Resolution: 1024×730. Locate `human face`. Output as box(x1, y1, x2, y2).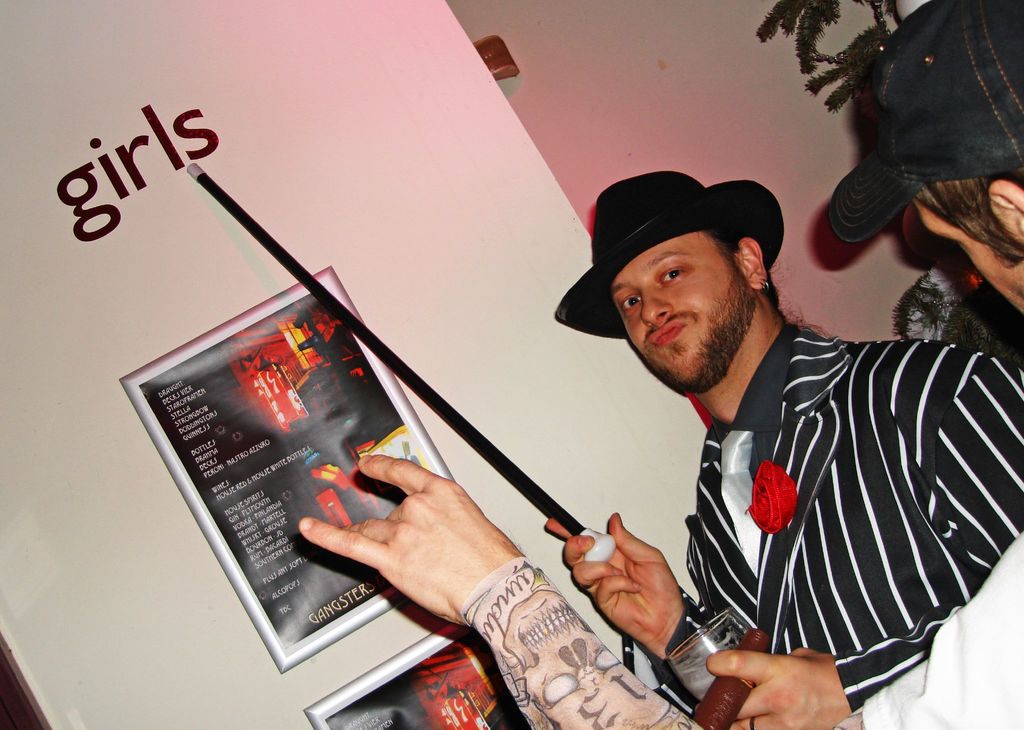
box(610, 229, 755, 384).
